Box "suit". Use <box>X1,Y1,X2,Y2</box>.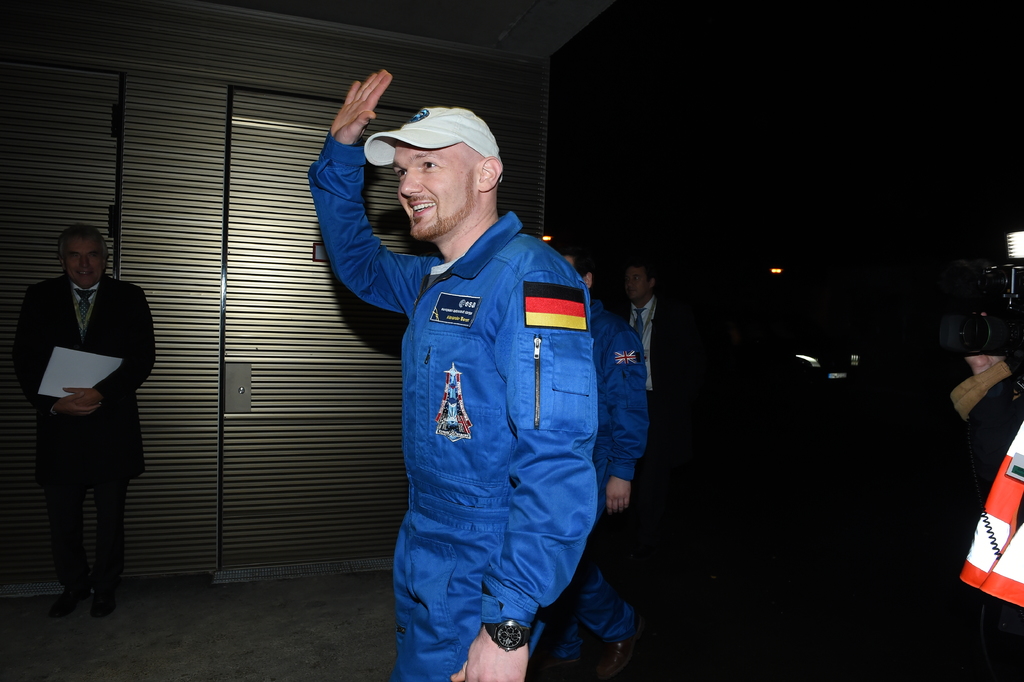
<box>19,236,156,627</box>.
